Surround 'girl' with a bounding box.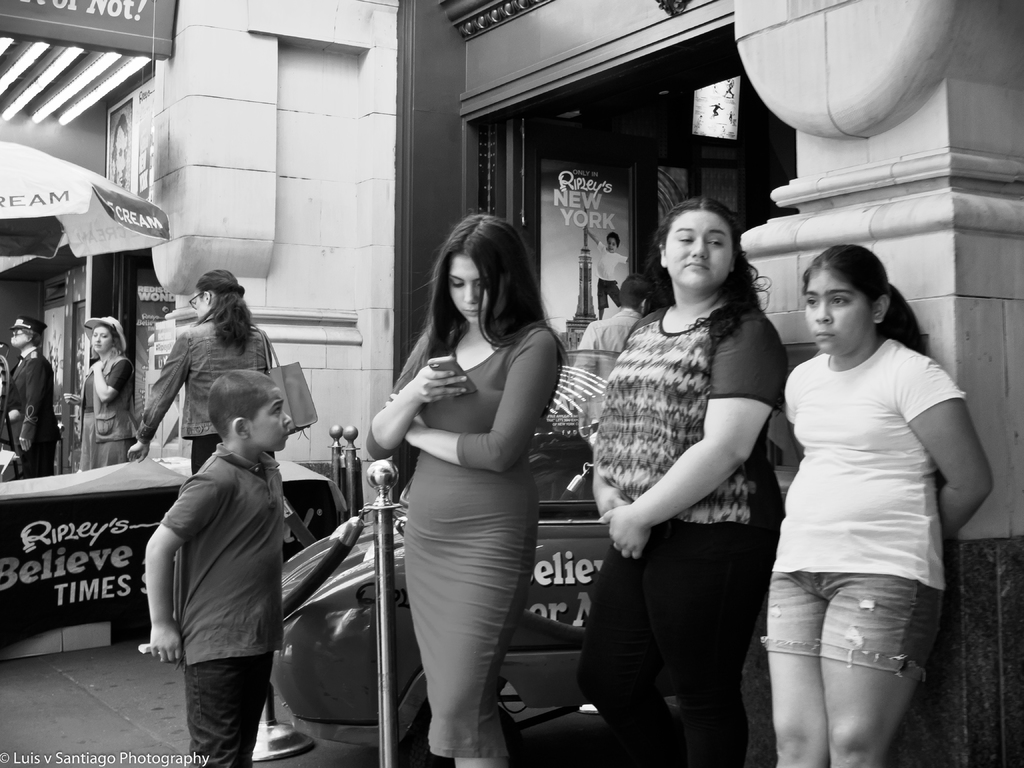
x1=761 y1=243 x2=995 y2=767.
